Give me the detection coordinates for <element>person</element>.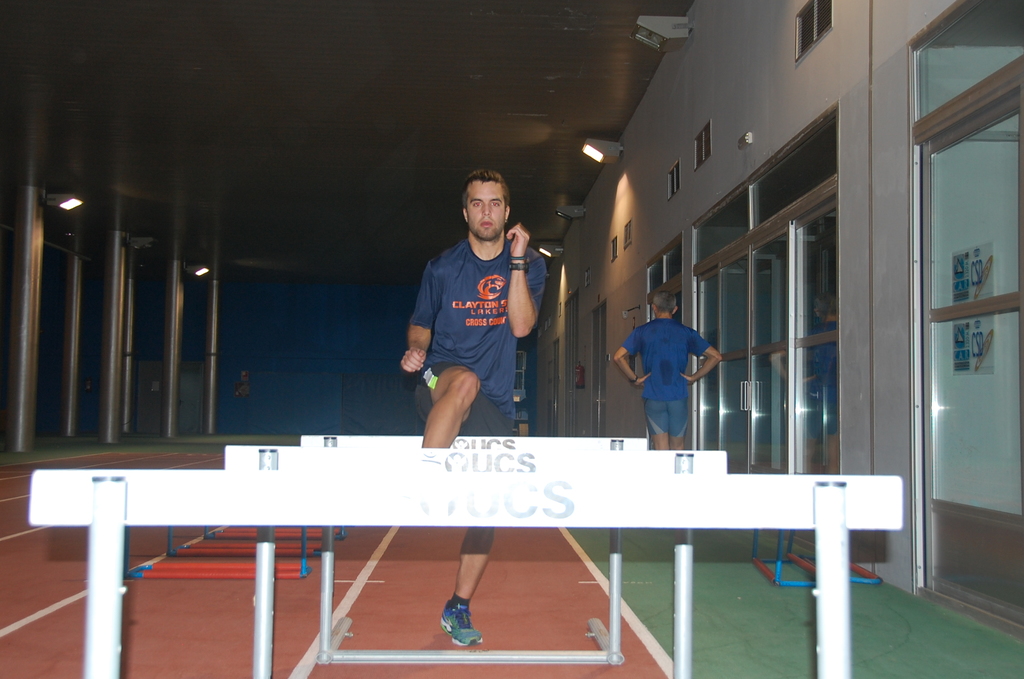
(604,281,722,455).
